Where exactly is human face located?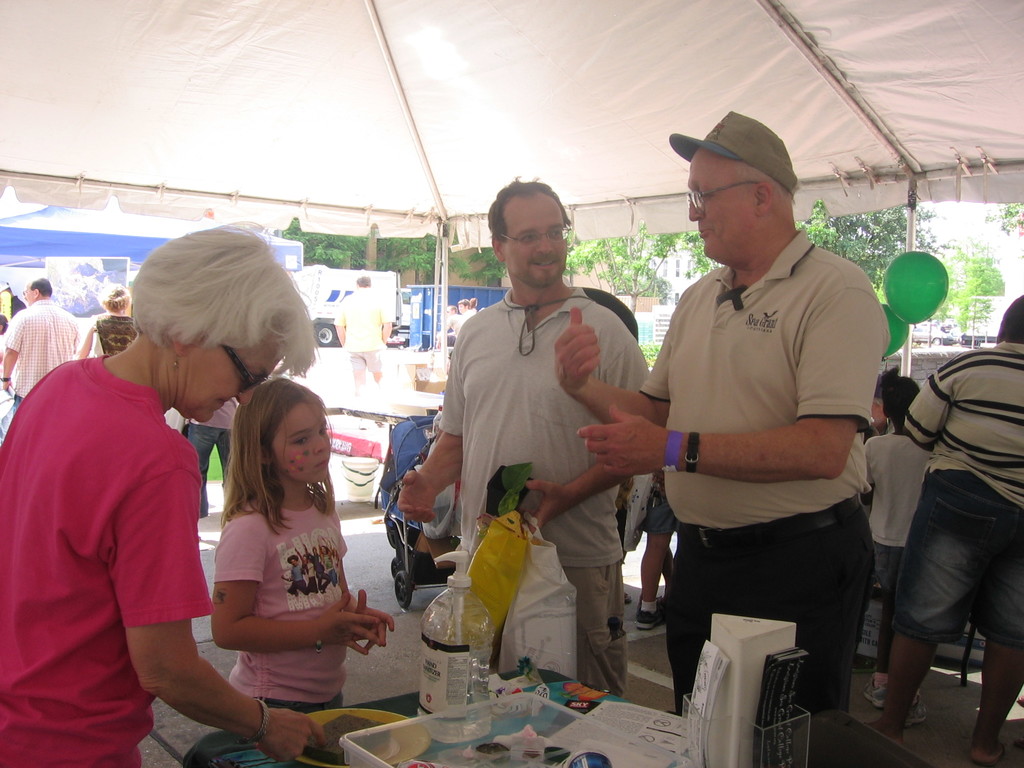
Its bounding box is [x1=203, y1=333, x2=281, y2=425].
